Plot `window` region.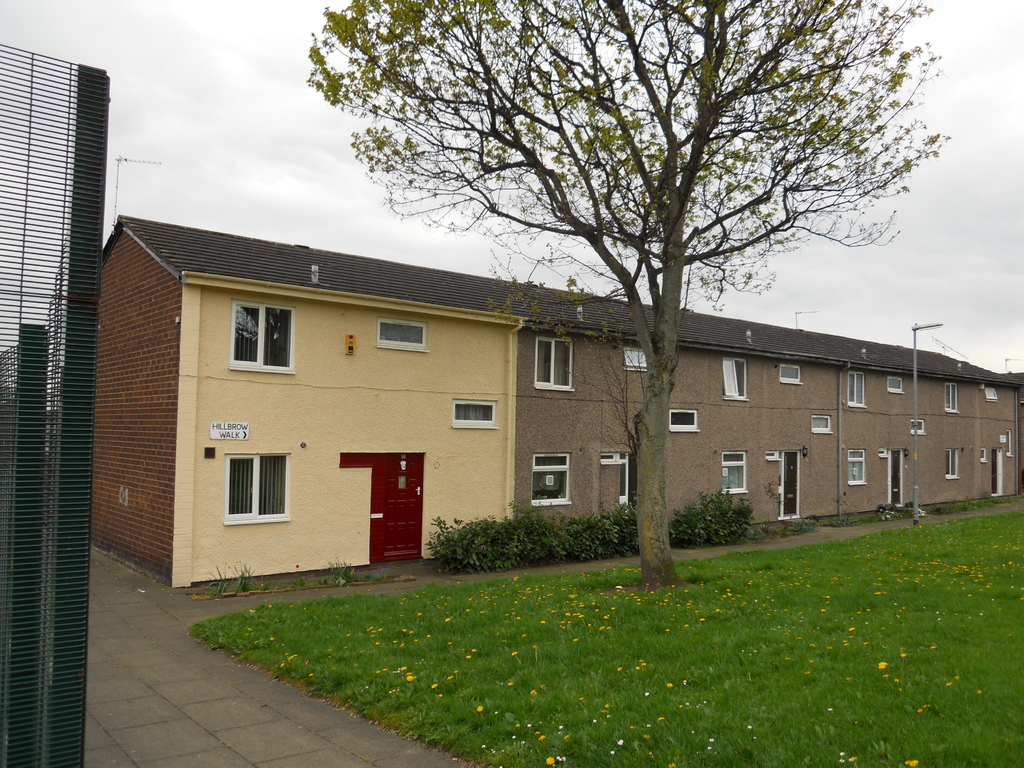
Plotted at detection(946, 449, 962, 480).
